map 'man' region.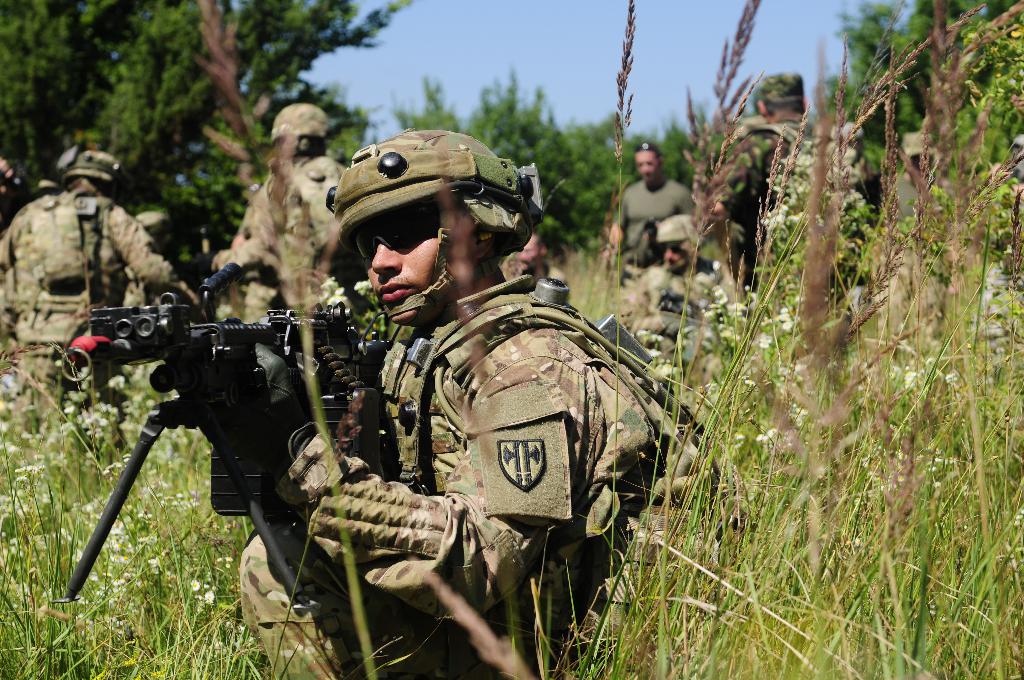
Mapped to [0,142,178,439].
